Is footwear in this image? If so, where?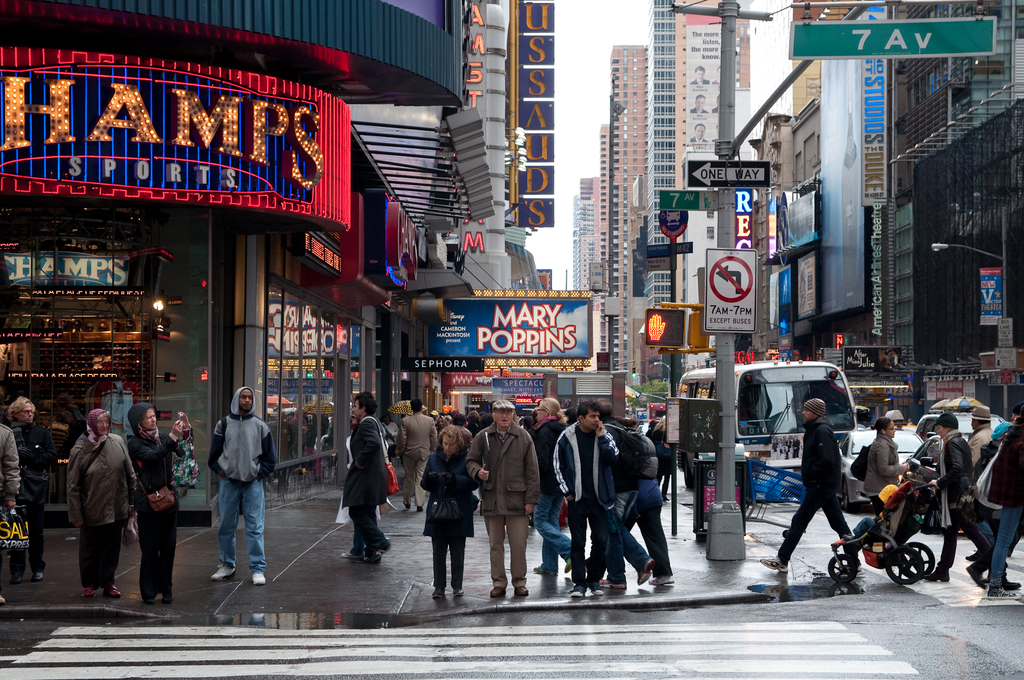
Yes, at bbox=[492, 587, 505, 596].
